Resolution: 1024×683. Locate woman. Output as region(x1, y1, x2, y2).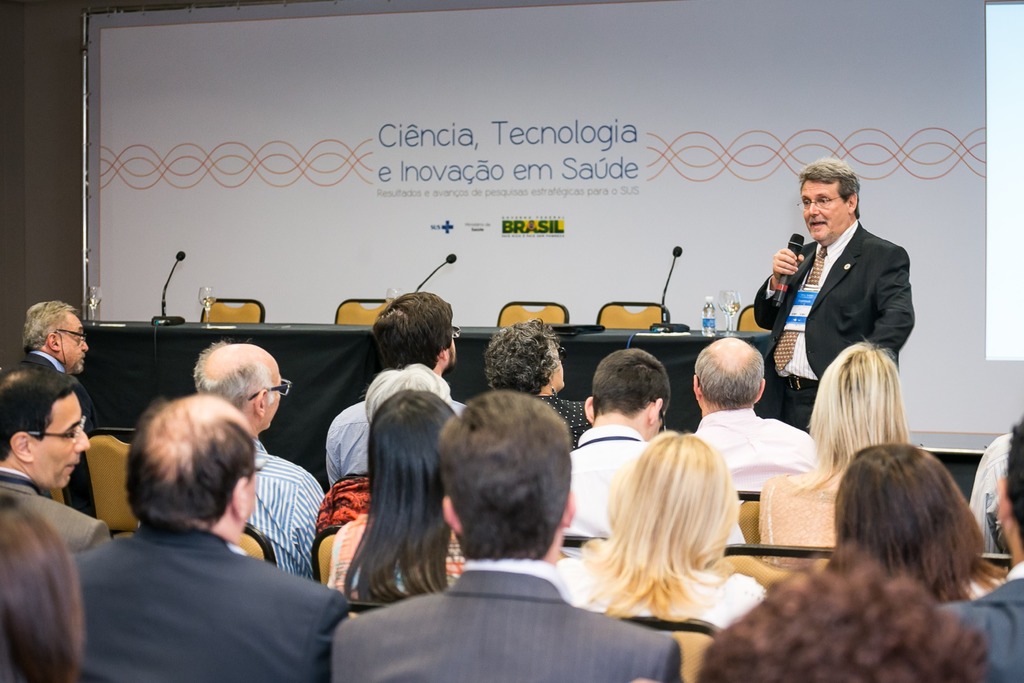
region(696, 547, 991, 682).
